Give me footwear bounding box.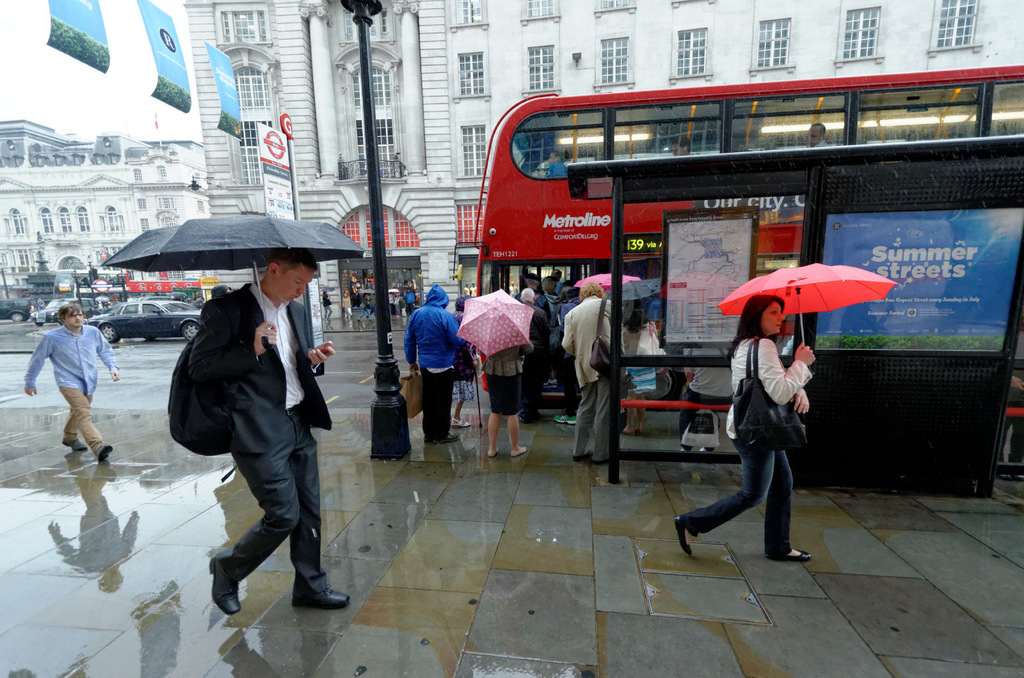
510, 444, 535, 458.
